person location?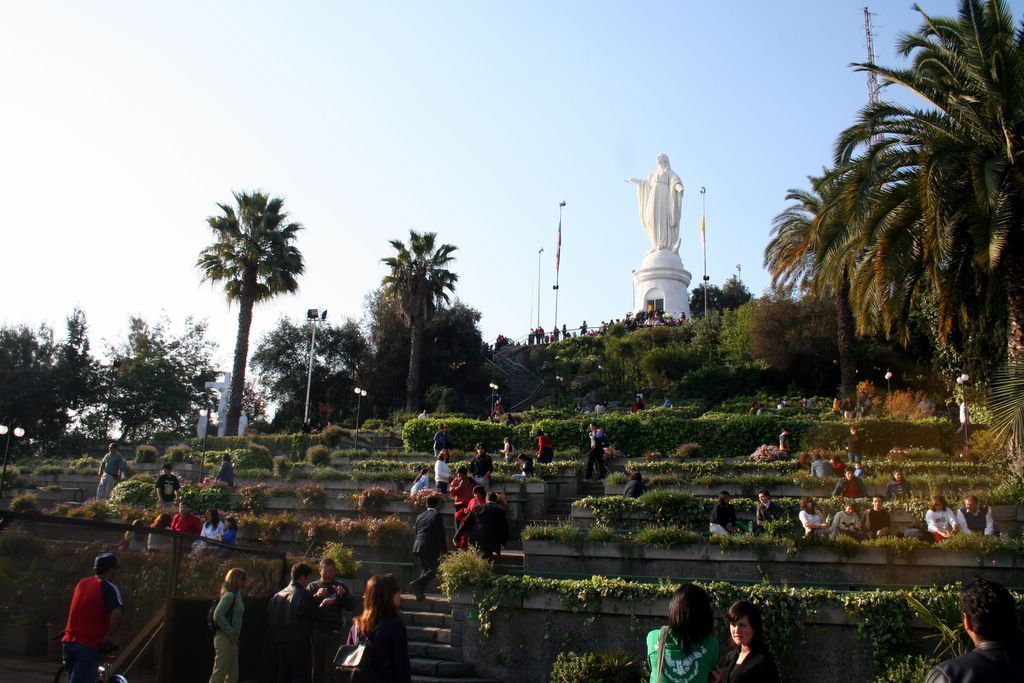
detection(799, 492, 834, 538)
